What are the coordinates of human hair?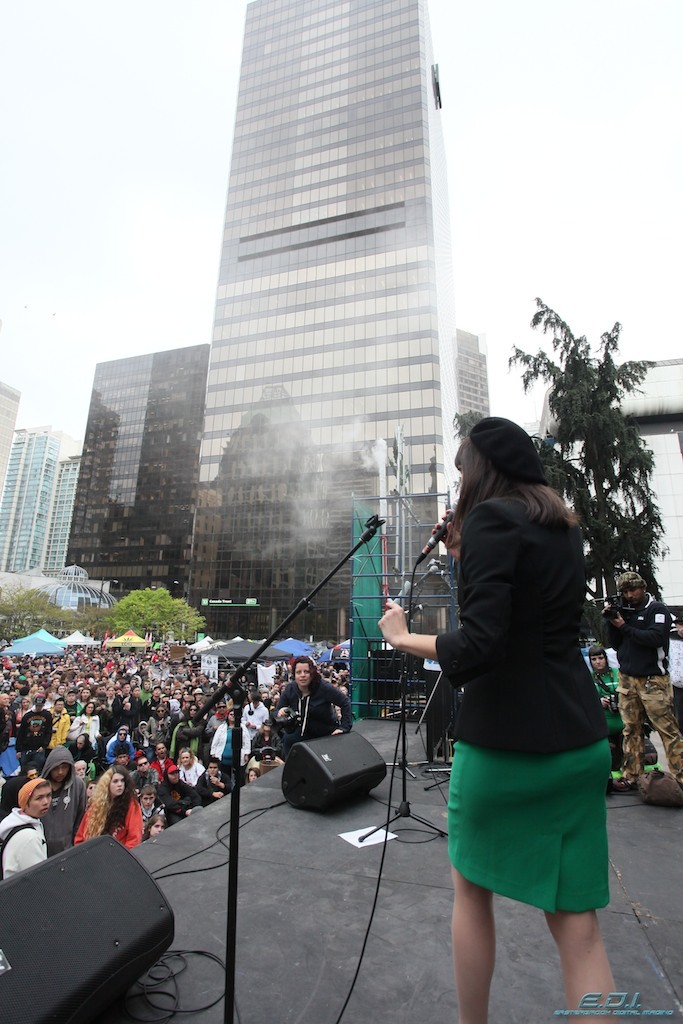
139, 783, 155, 794.
